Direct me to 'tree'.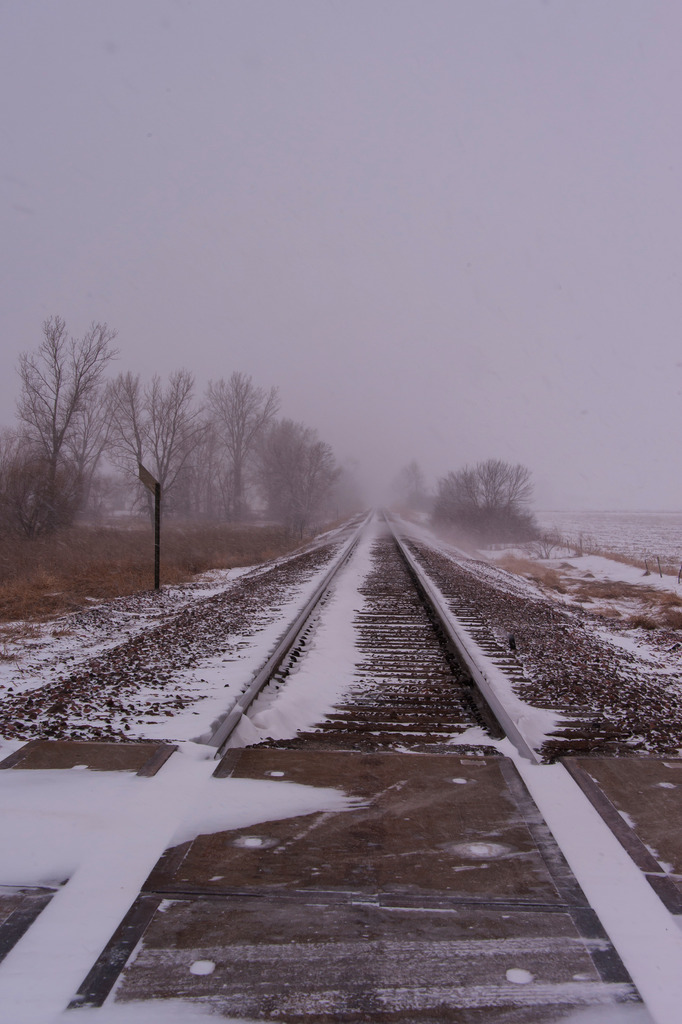
Direction: bbox=(240, 416, 338, 530).
